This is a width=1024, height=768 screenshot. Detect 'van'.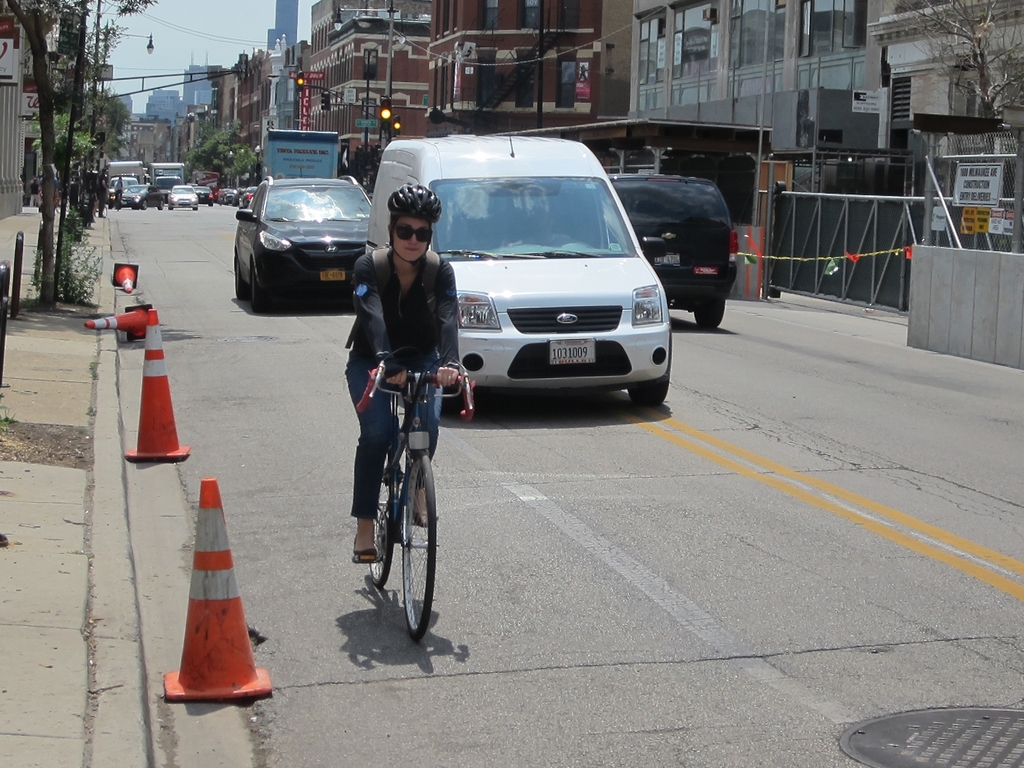
(369, 137, 682, 417).
